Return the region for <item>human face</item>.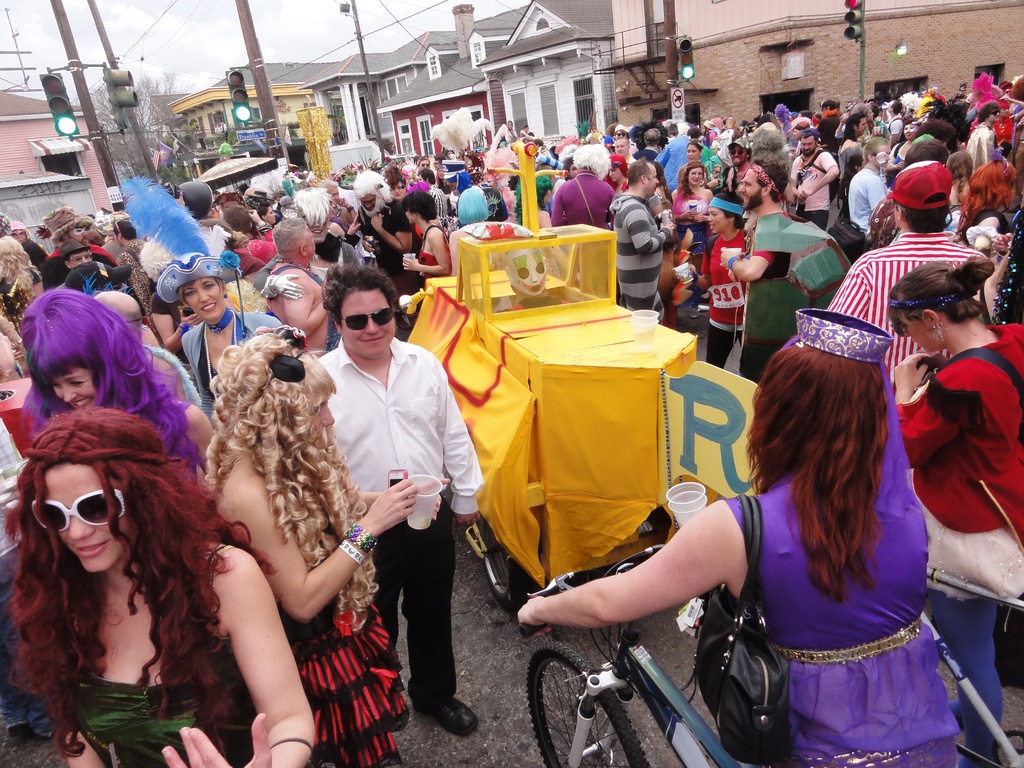
{"left": 38, "top": 462, "right": 130, "bottom": 577}.
